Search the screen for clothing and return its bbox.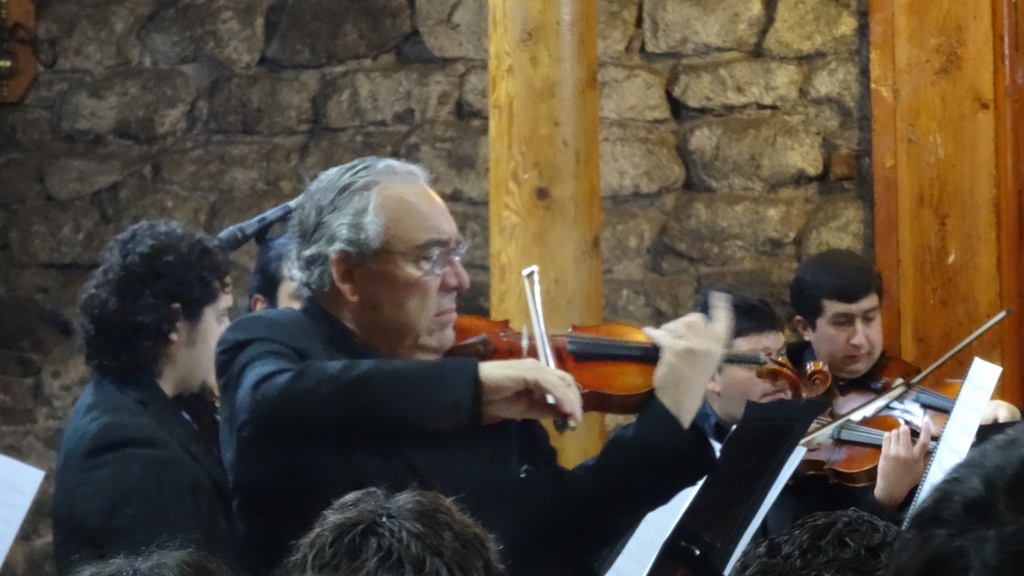
Found: box(214, 287, 710, 575).
